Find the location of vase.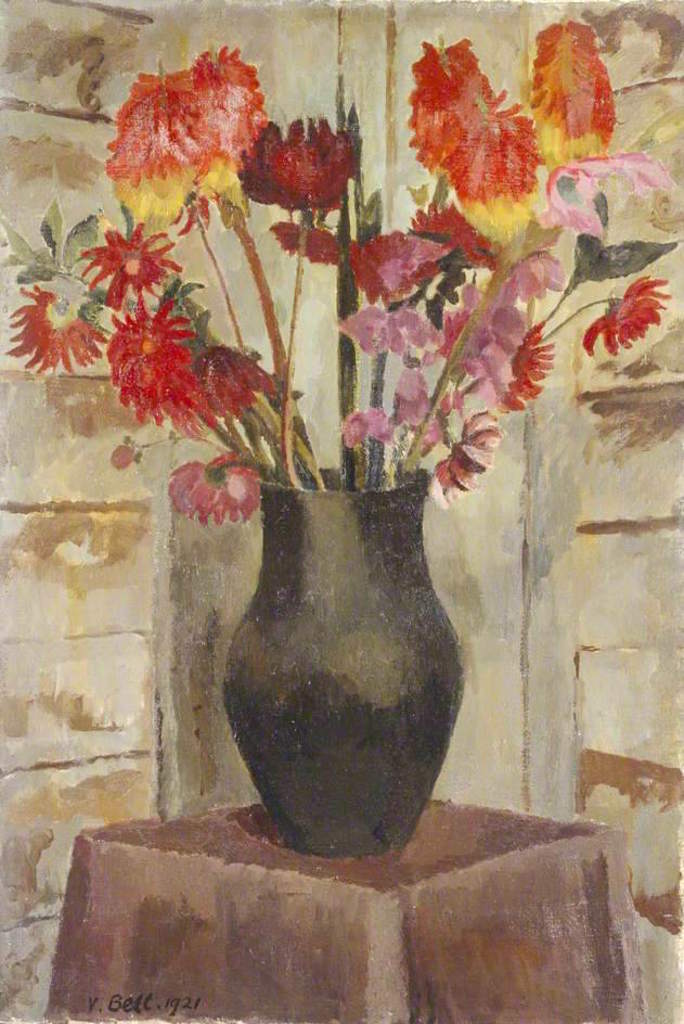
Location: (224,463,472,857).
